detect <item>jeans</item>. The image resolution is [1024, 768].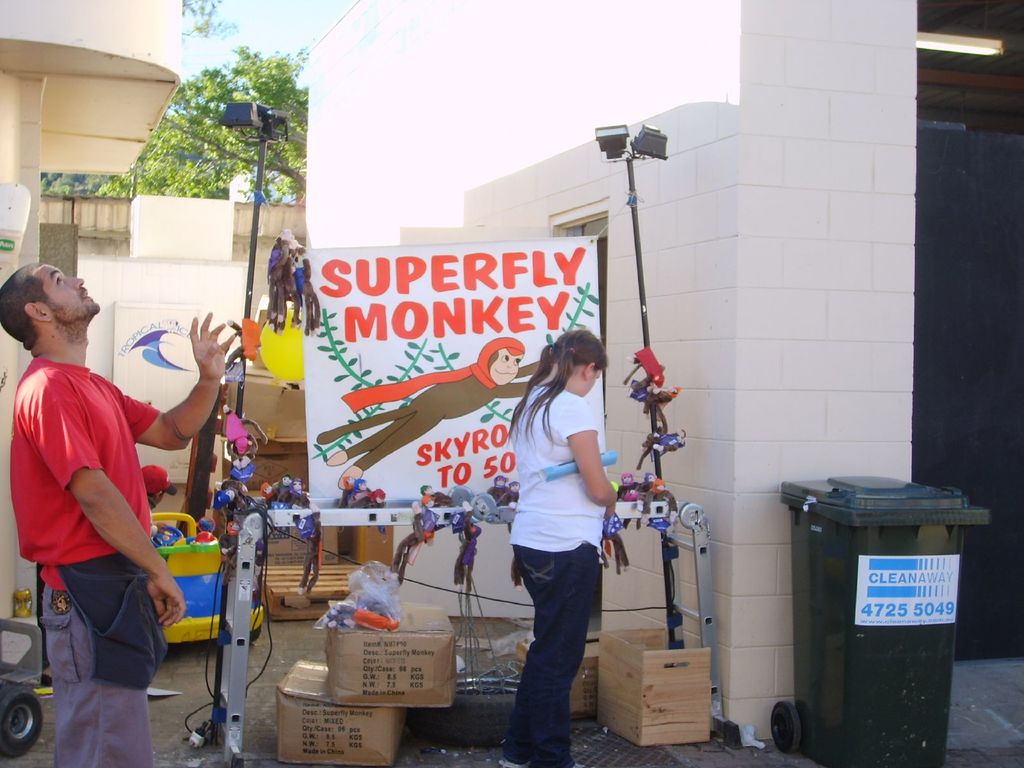
(499,529,604,764).
